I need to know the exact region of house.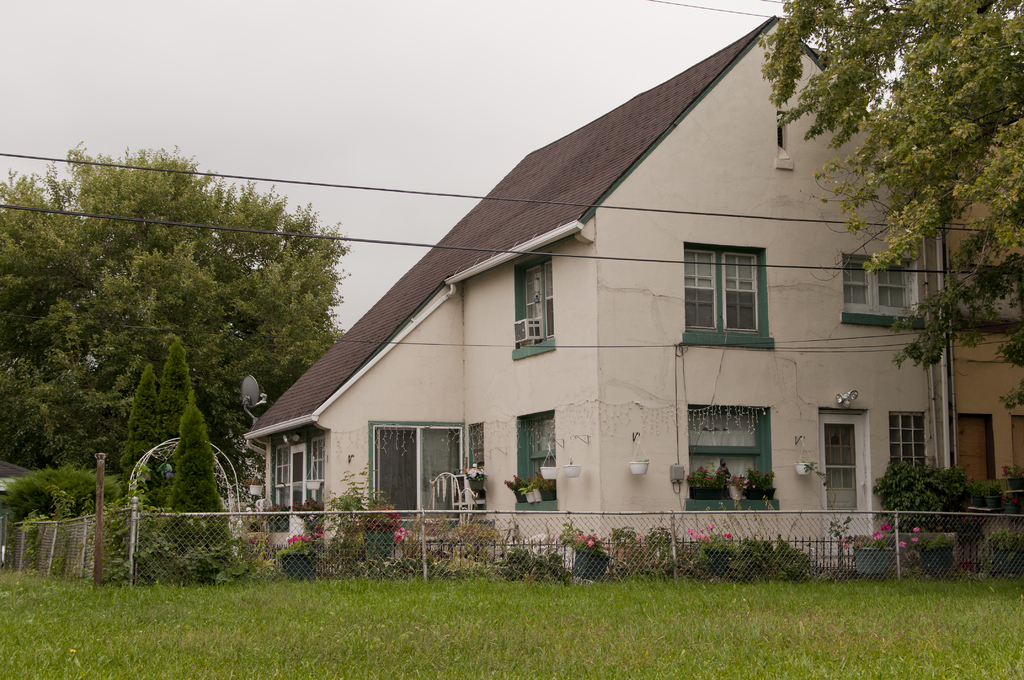
Region: x1=951, y1=122, x2=1023, y2=512.
